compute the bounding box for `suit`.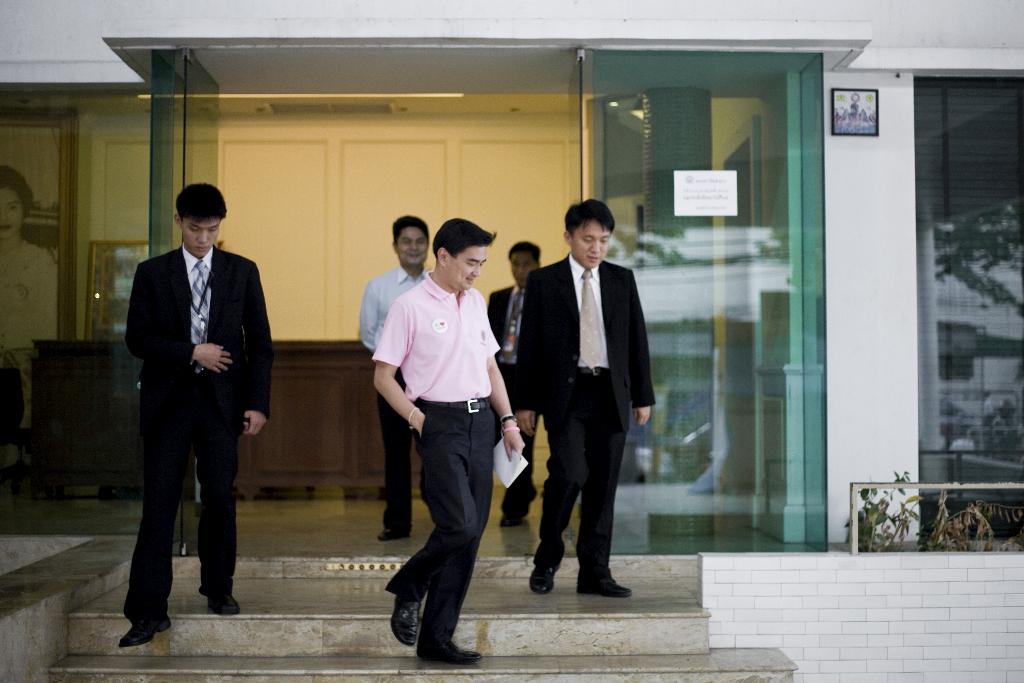
<bbox>124, 242, 276, 620</bbox>.
